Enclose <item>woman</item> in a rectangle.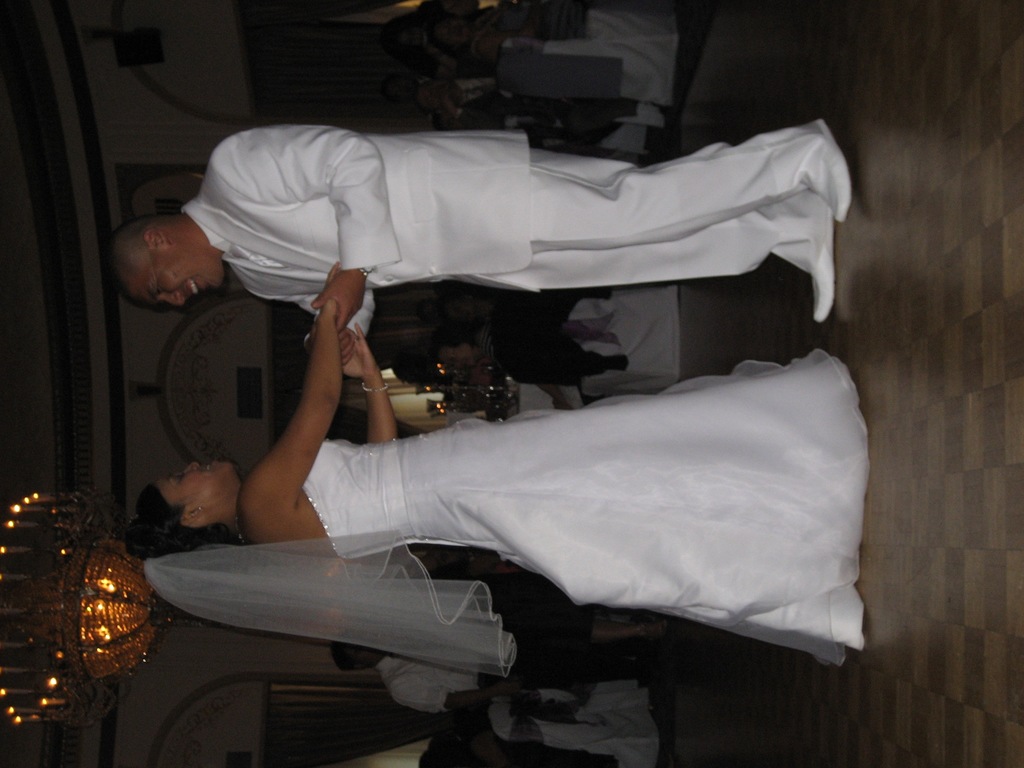
129, 258, 872, 671.
